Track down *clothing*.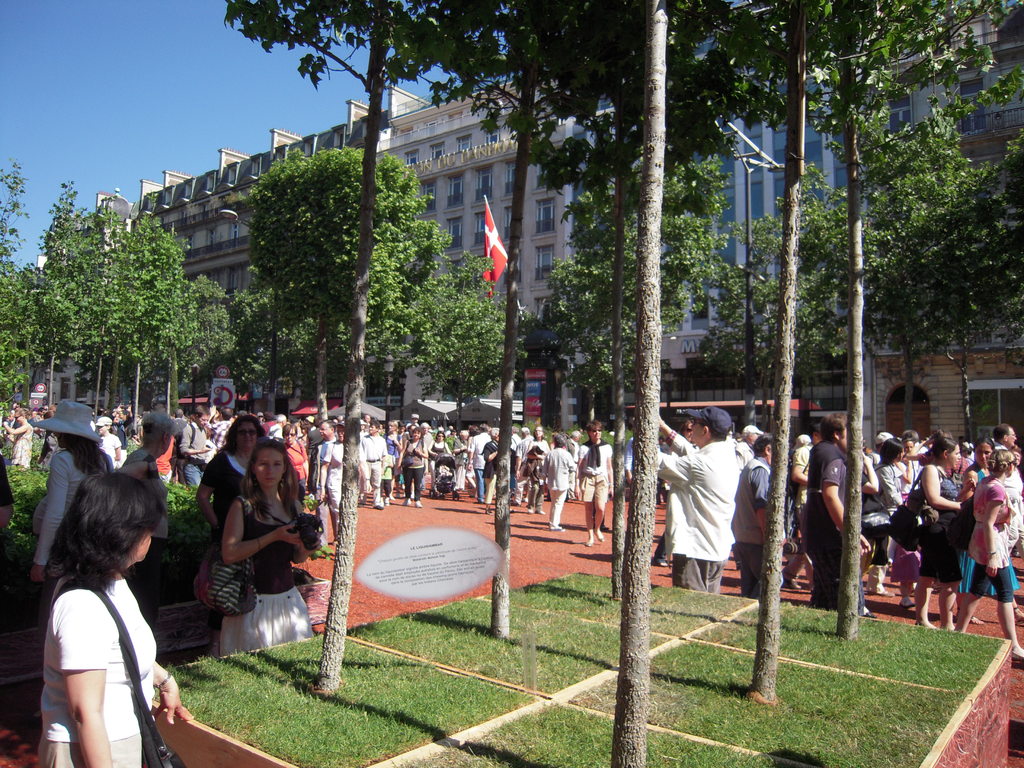
Tracked to 739, 456, 767, 595.
